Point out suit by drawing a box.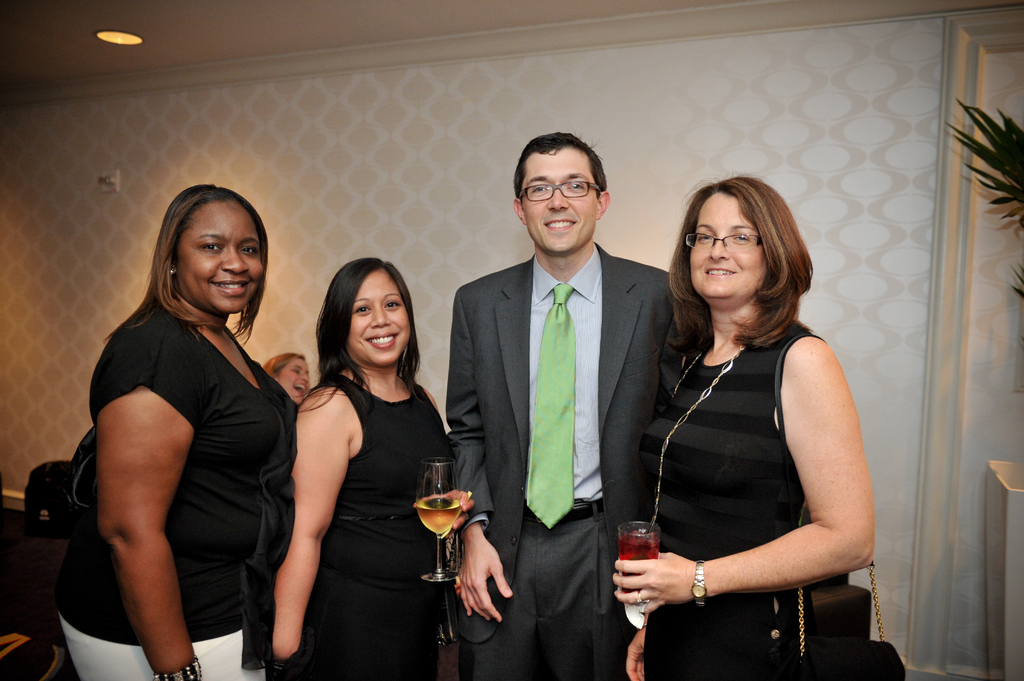
x1=457, y1=151, x2=681, y2=653.
